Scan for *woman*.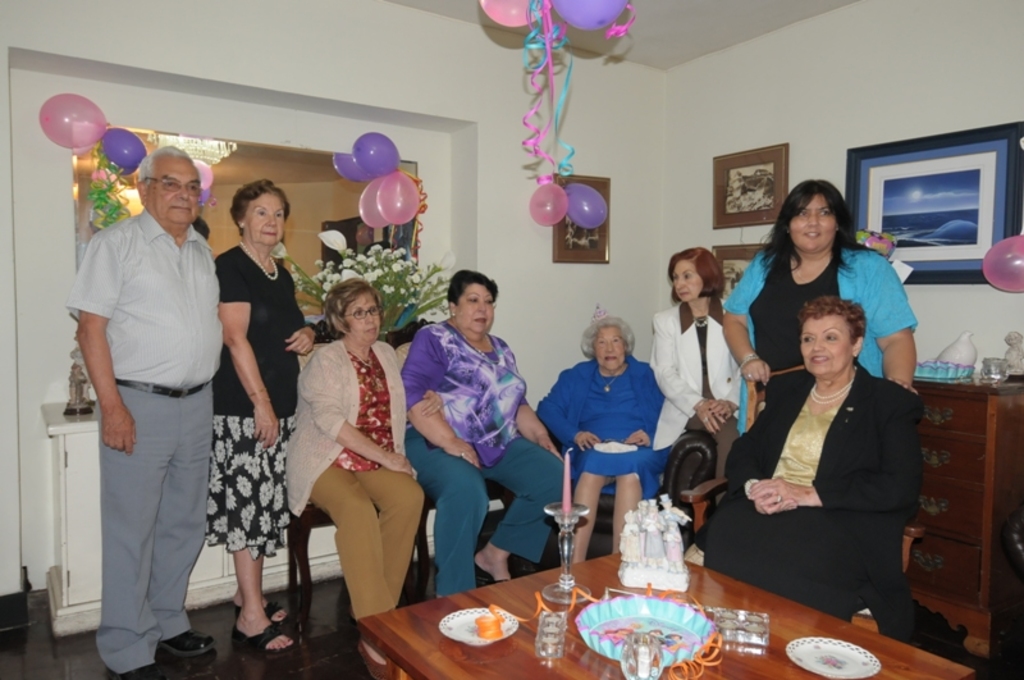
Scan result: left=536, top=316, right=671, bottom=563.
